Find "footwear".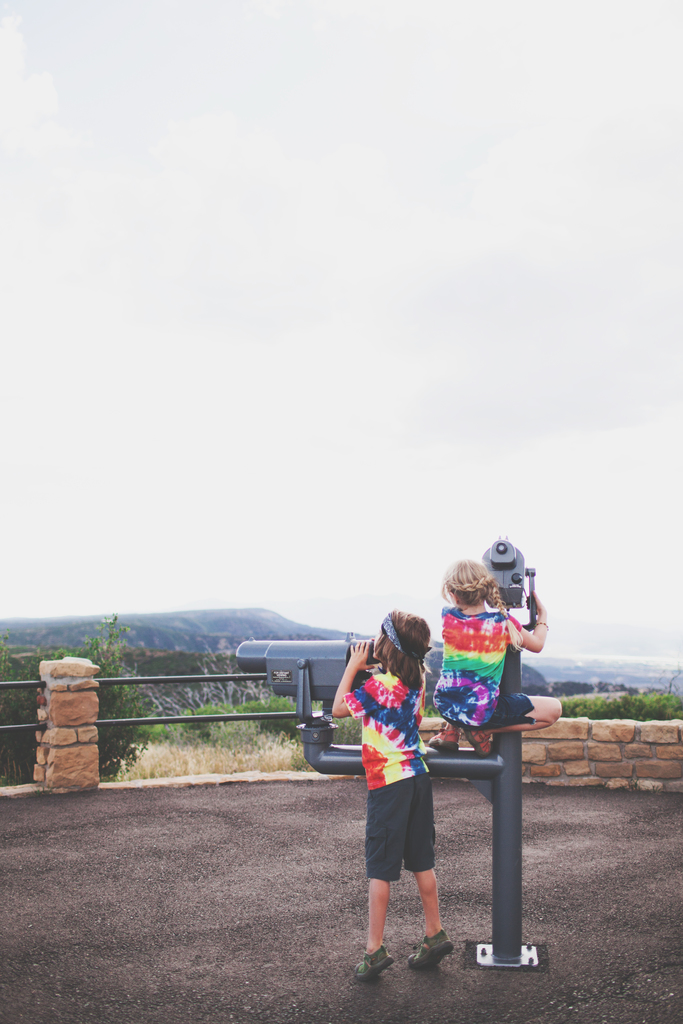
{"left": 422, "top": 724, "right": 462, "bottom": 749}.
